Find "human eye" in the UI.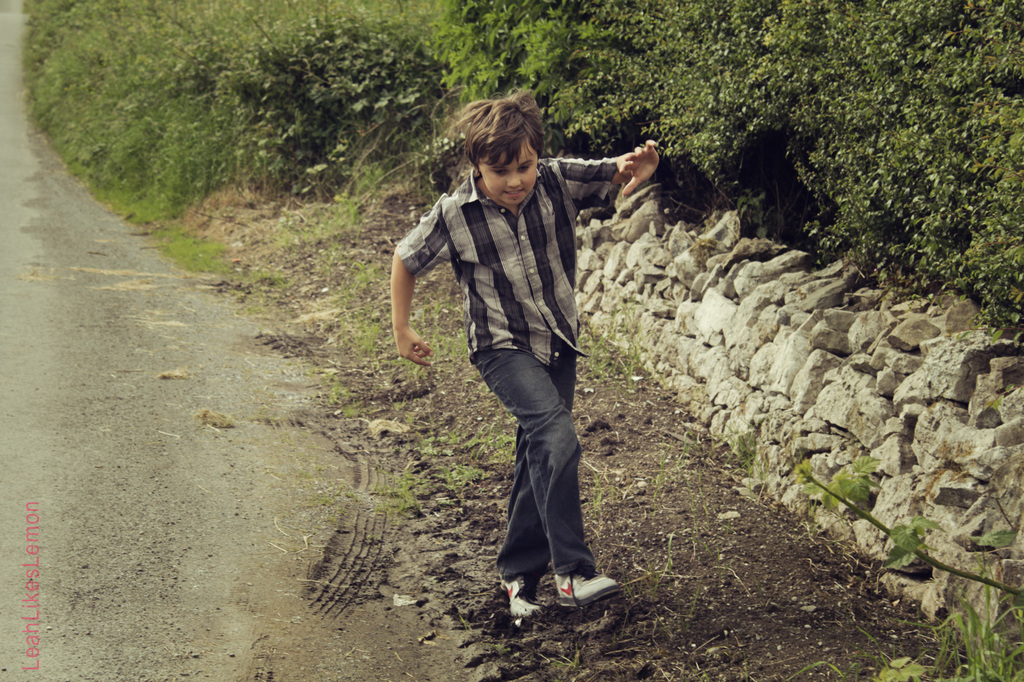
UI element at bbox(493, 168, 506, 174).
